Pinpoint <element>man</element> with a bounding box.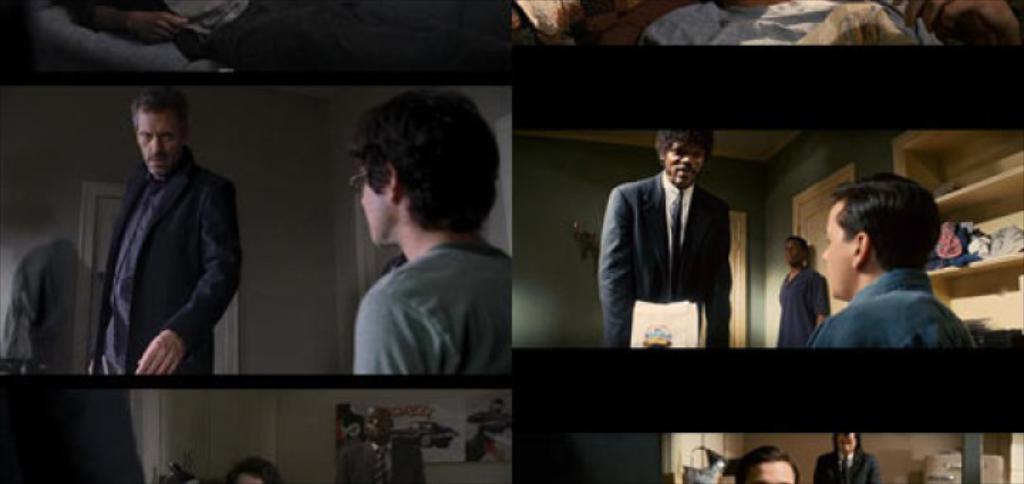
599:131:734:350.
